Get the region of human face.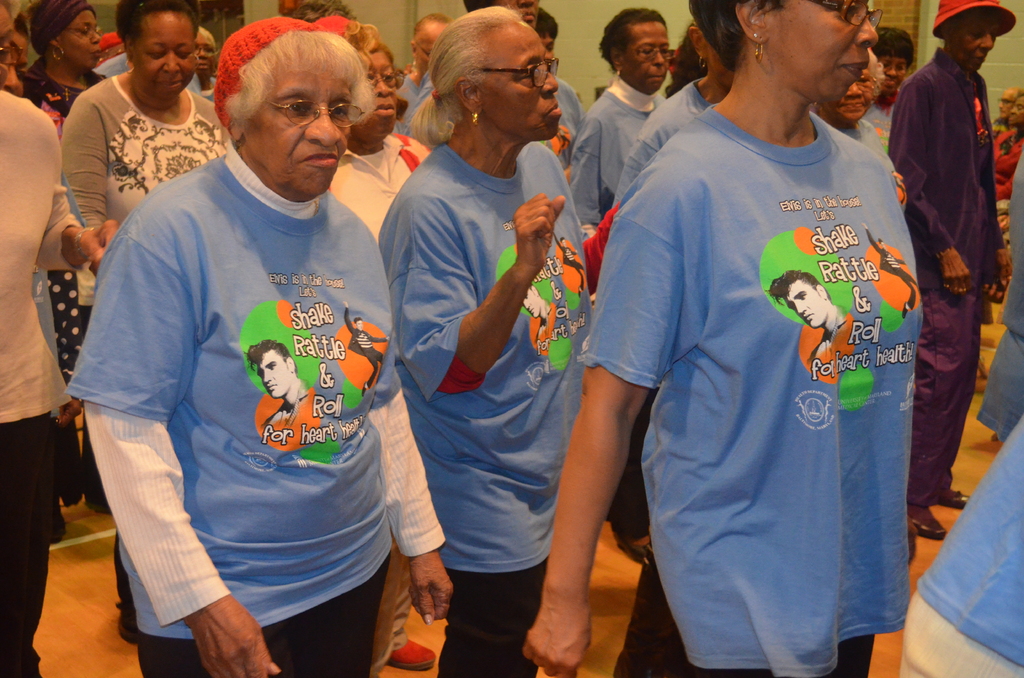
bbox=[0, 3, 12, 81].
